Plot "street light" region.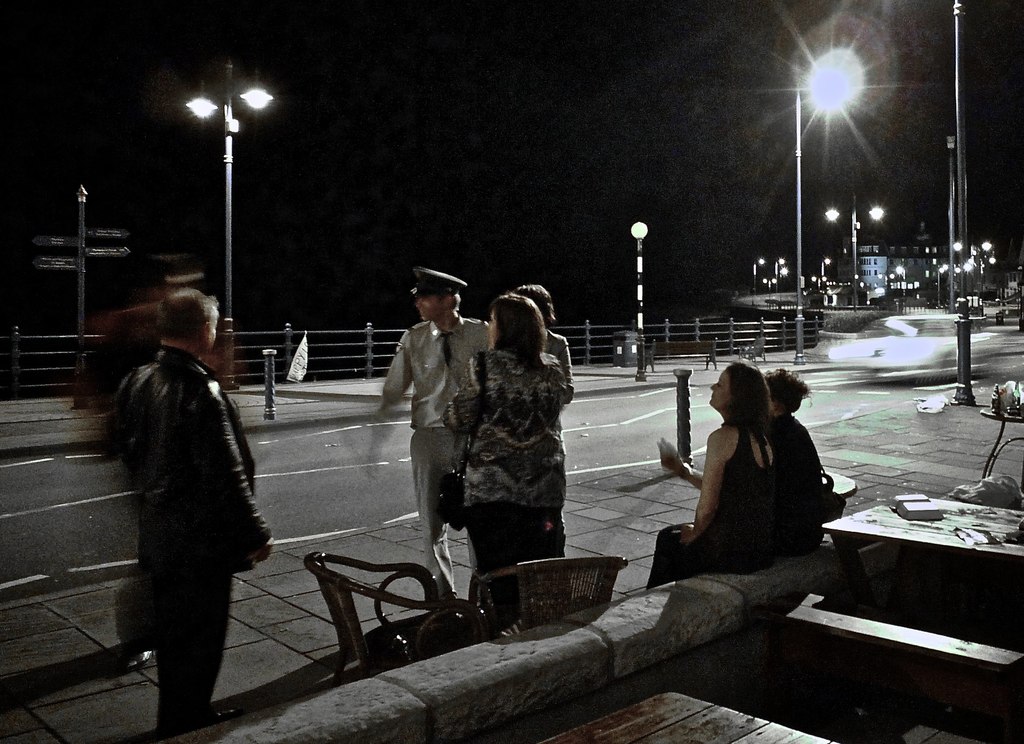
Plotted at locate(630, 215, 650, 390).
